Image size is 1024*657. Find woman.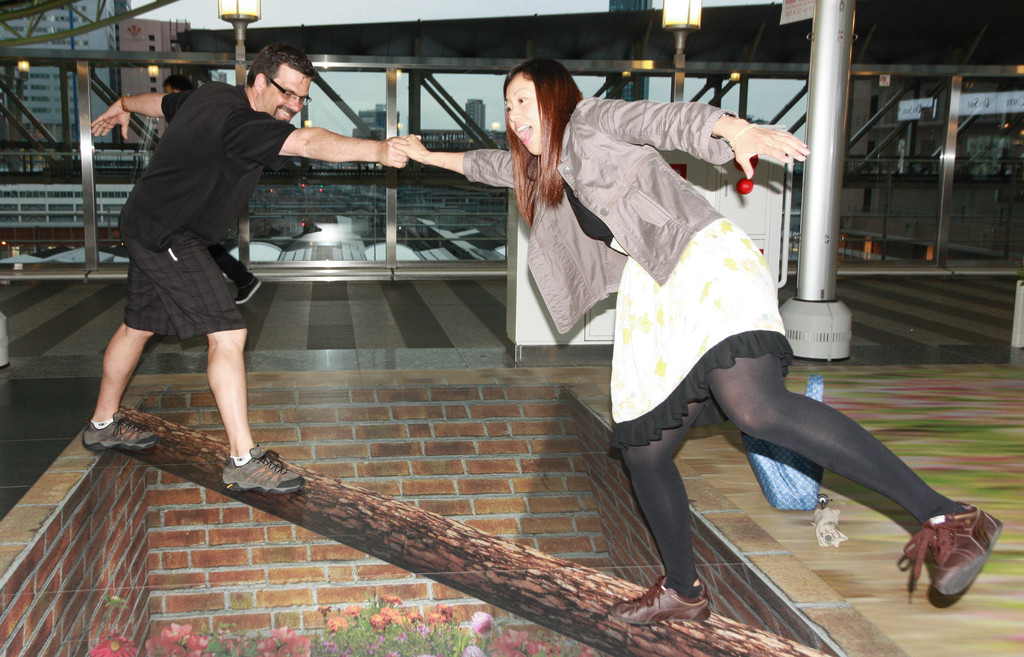
pyautogui.locateOnScreen(411, 91, 884, 609).
